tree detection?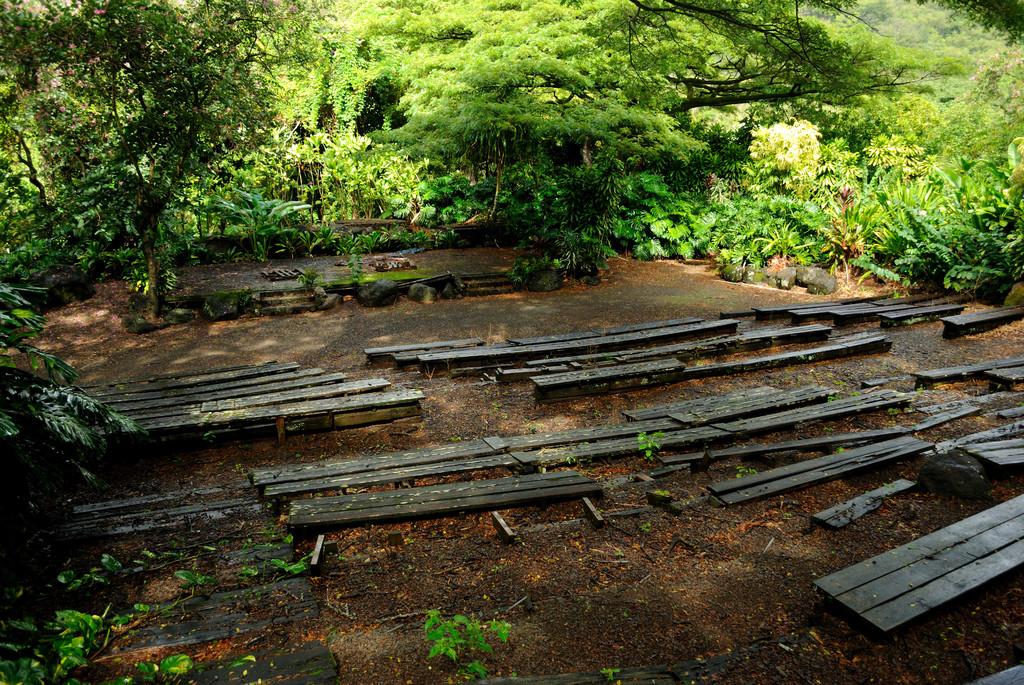
[0, 0, 321, 301]
